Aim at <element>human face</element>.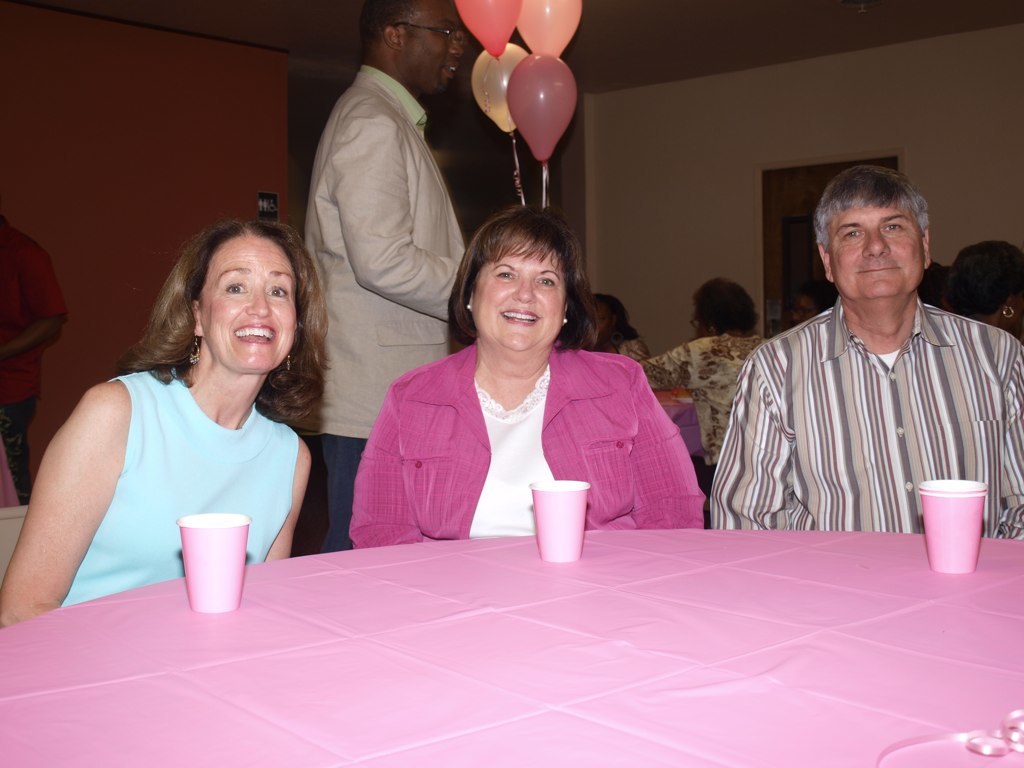
Aimed at locate(406, 0, 462, 89).
